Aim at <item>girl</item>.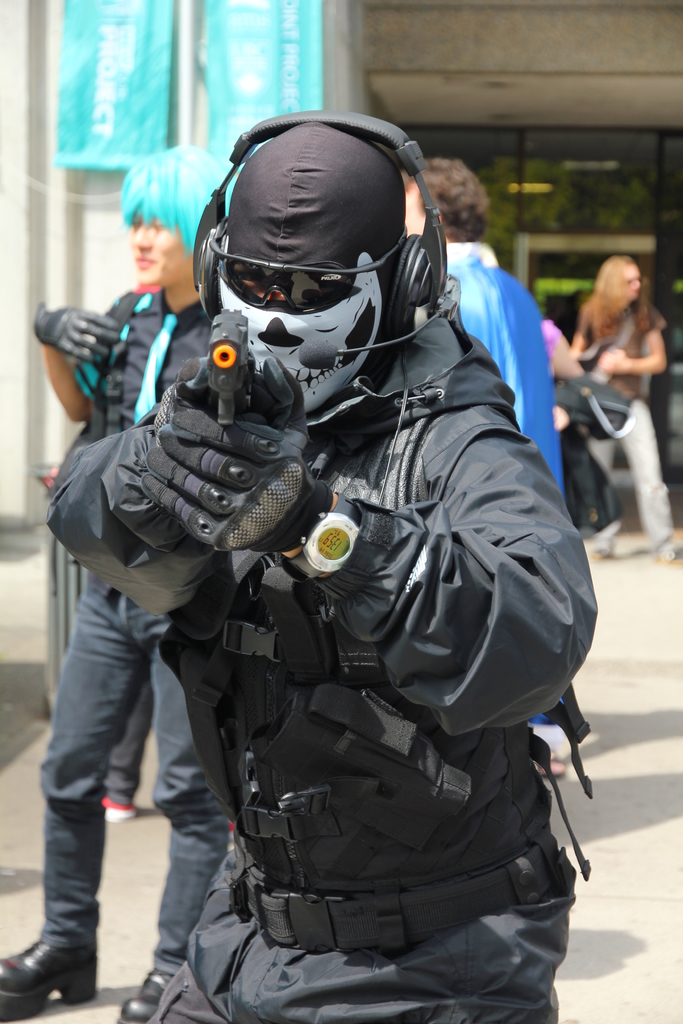
Aimed at 573/257/682/563.
